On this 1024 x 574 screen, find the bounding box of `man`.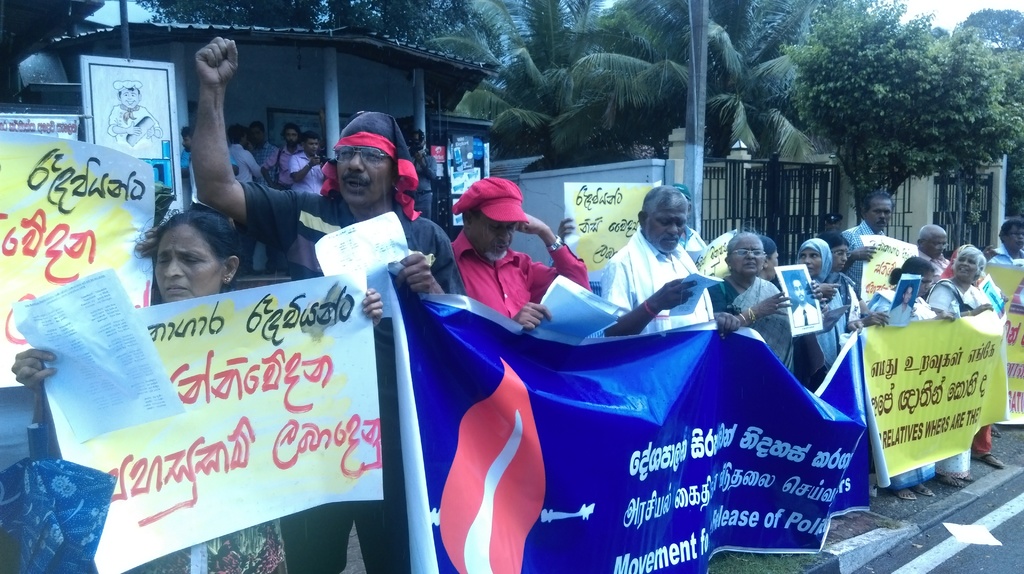
Bounding box: 602,182,735,338.
